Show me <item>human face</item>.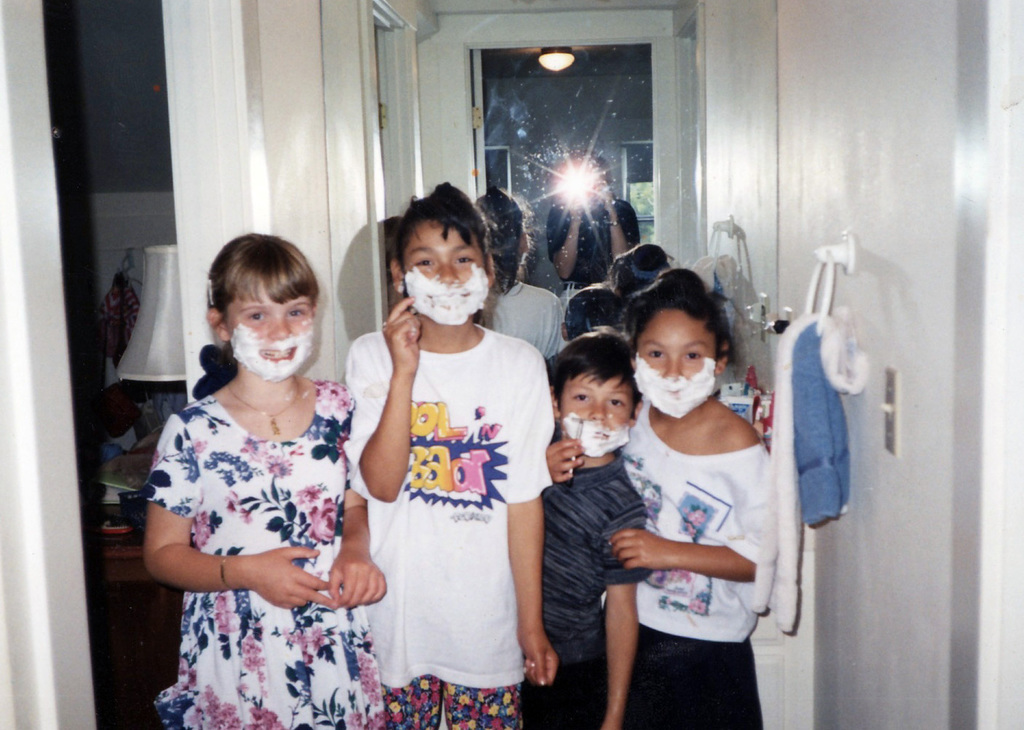
<item>human face</item> is here: [225,286,313,381].
